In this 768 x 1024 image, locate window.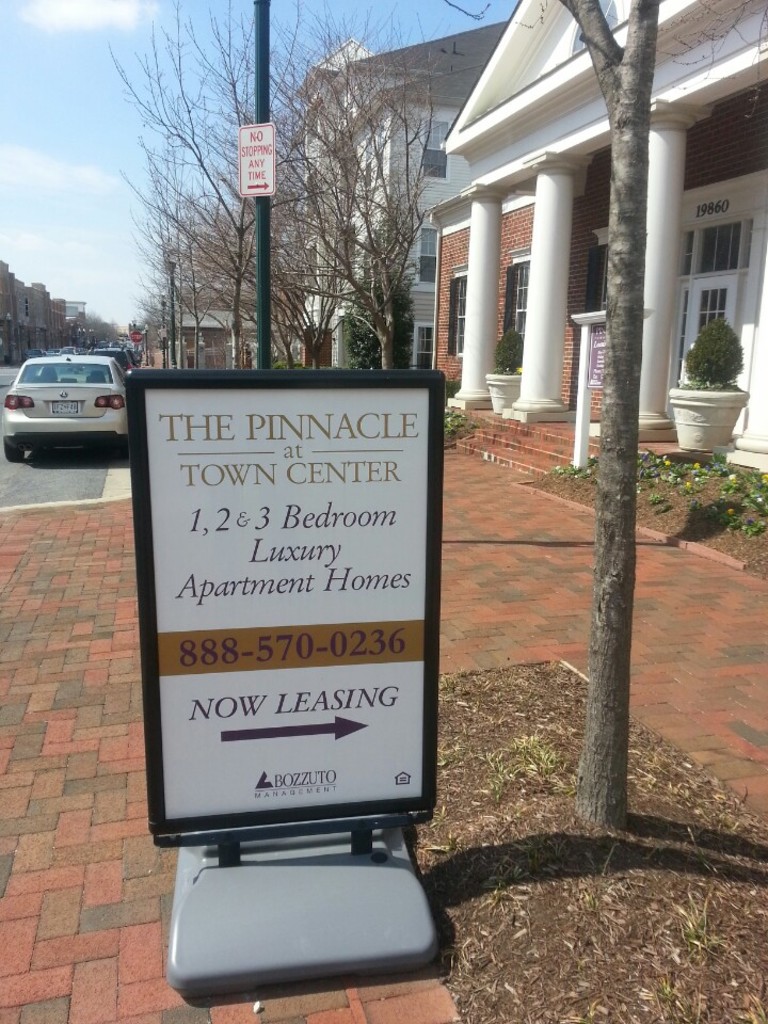
Bounding box: <box>409,323,433,374</box>.
